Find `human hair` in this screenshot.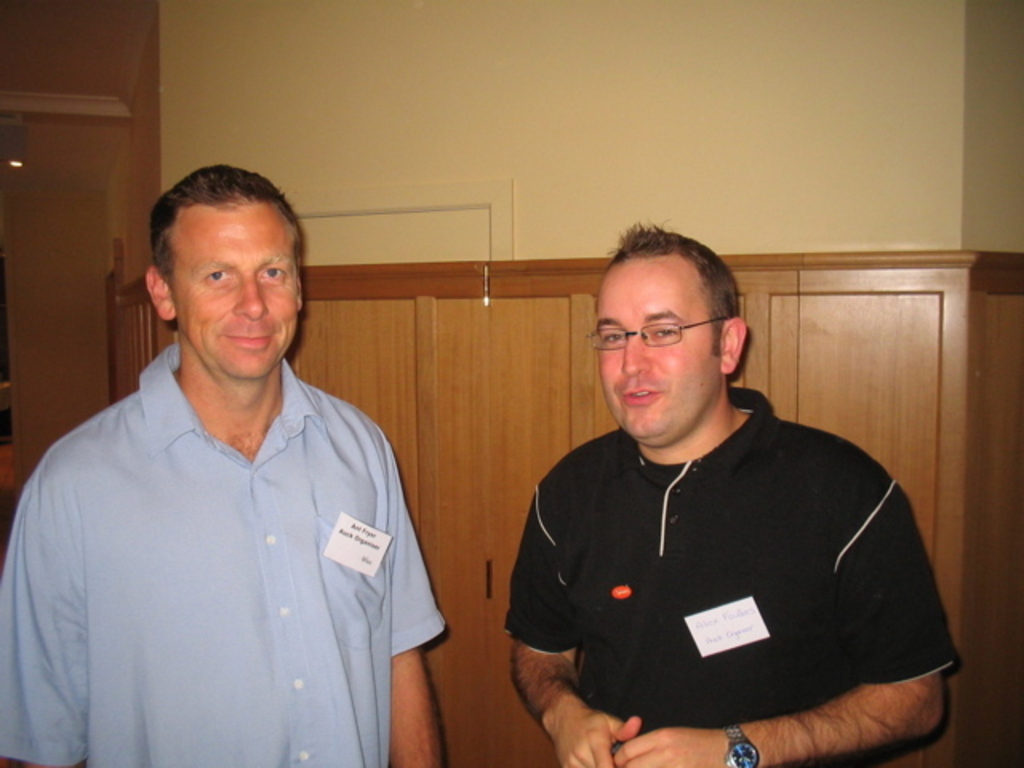
The bounding box for `human hair` is <region>149, 163, 302, 299</region>.
